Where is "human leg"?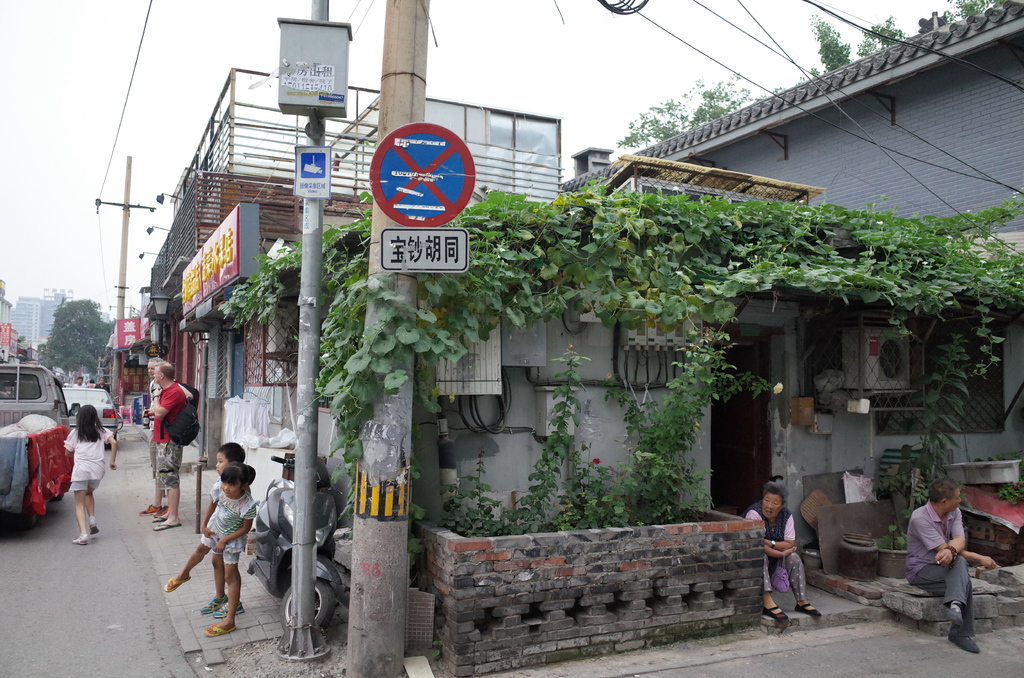
167,529,212,588.
